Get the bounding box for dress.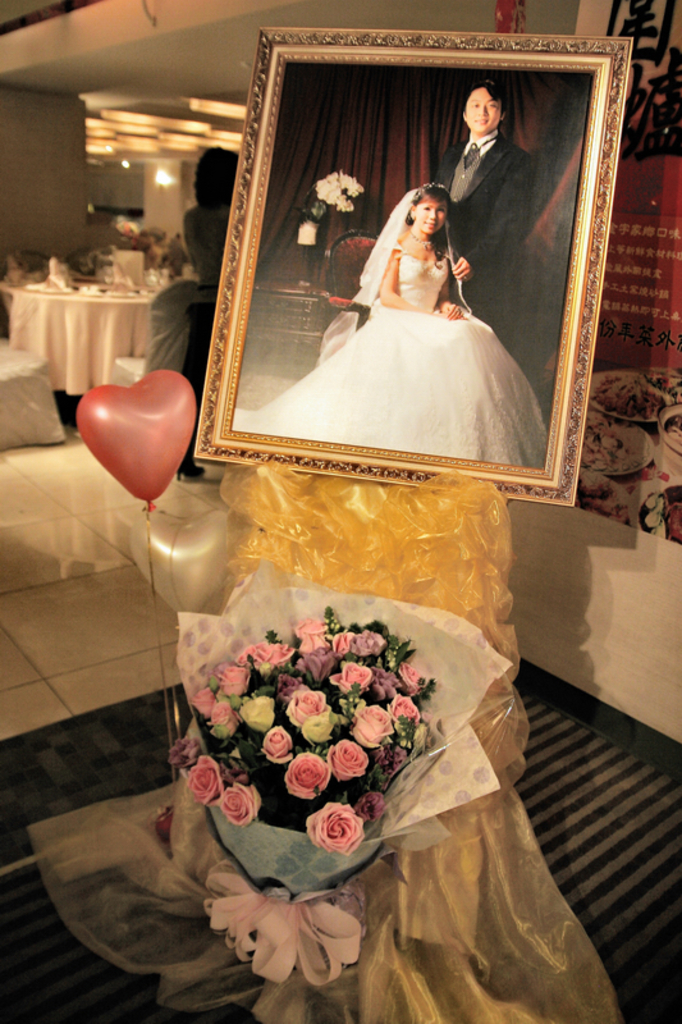
x1=234, y1=242, x2=546, y2=460.
